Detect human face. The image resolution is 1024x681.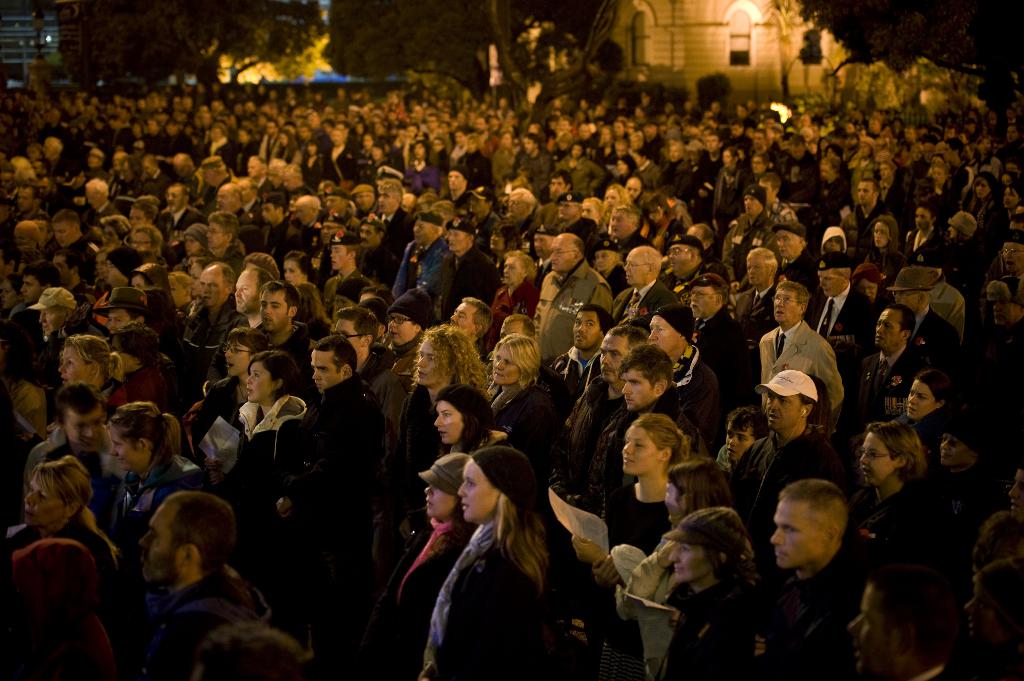
[left=726, top=428, right=755, bottom=460].
